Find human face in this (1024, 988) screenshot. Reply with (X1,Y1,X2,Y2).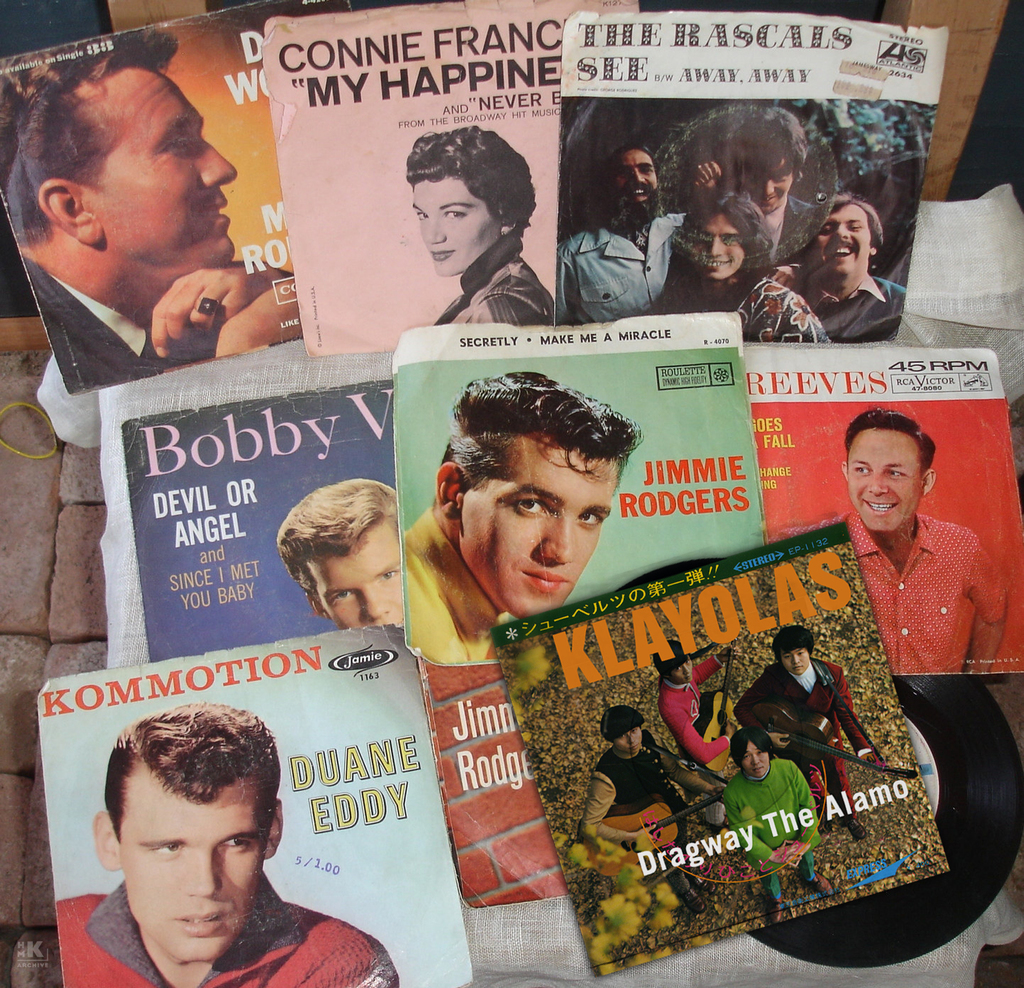
(748,159,792,210).
